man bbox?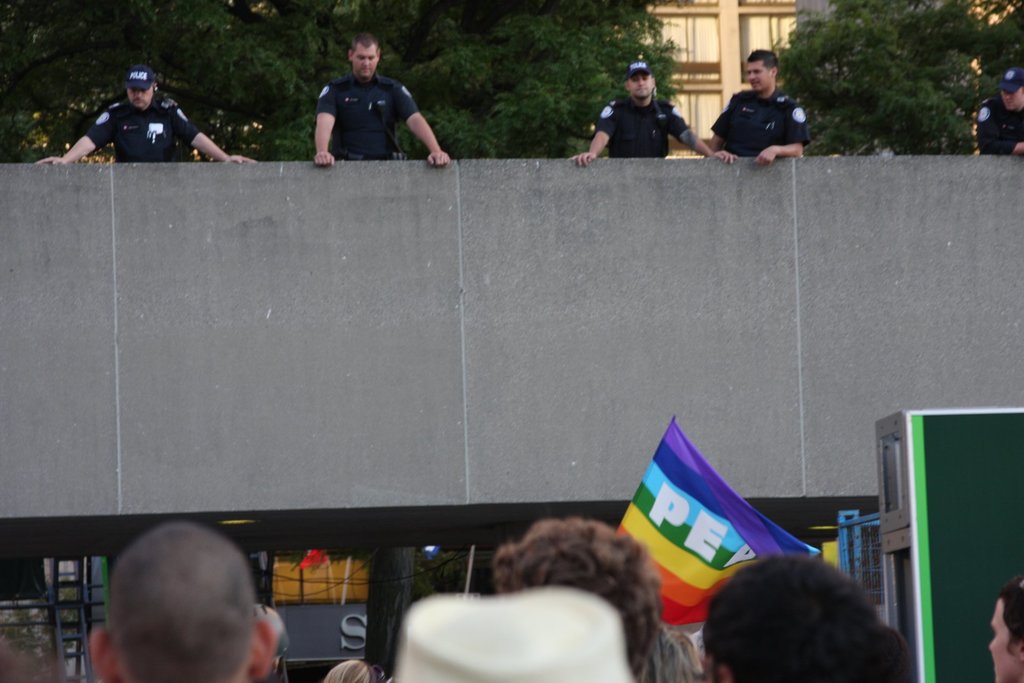
rect(972, 69, 1023, 156)
